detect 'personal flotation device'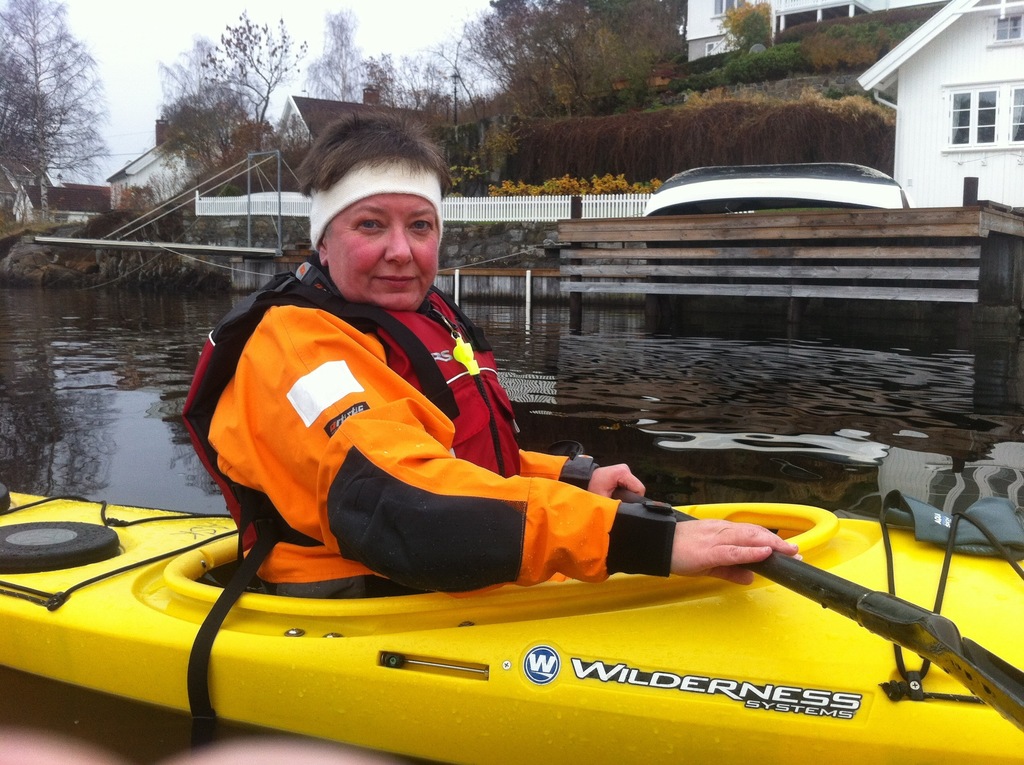
box=[177, 248, 524, 752]
